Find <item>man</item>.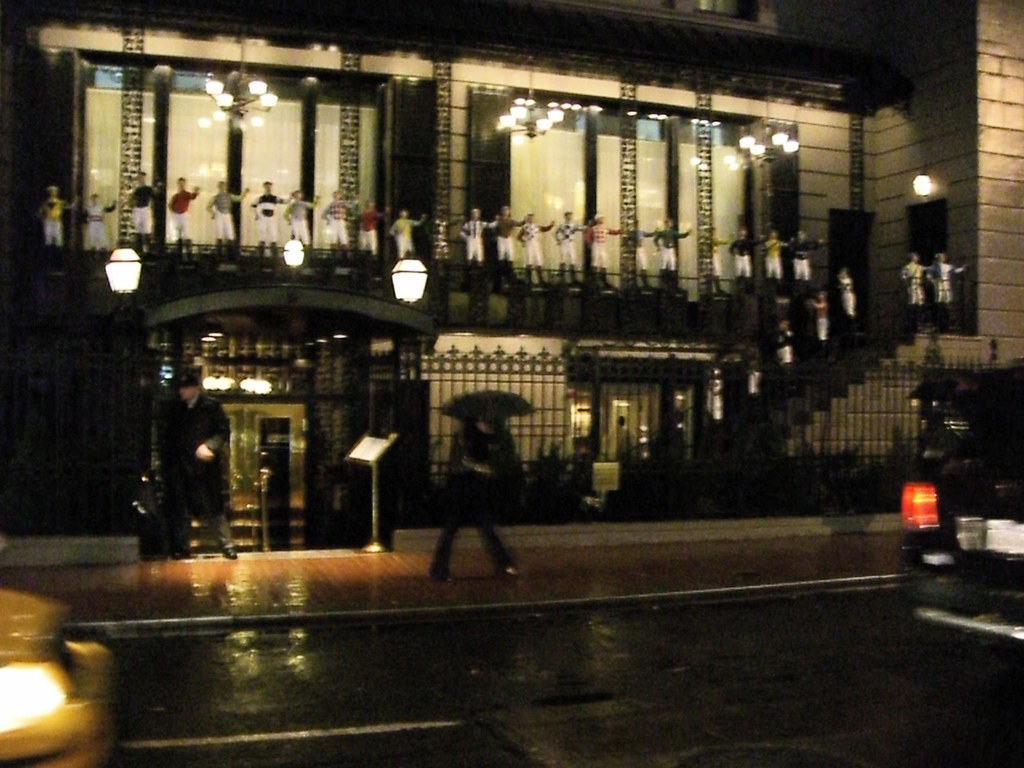
BBox(170, 172, 197, 252).
